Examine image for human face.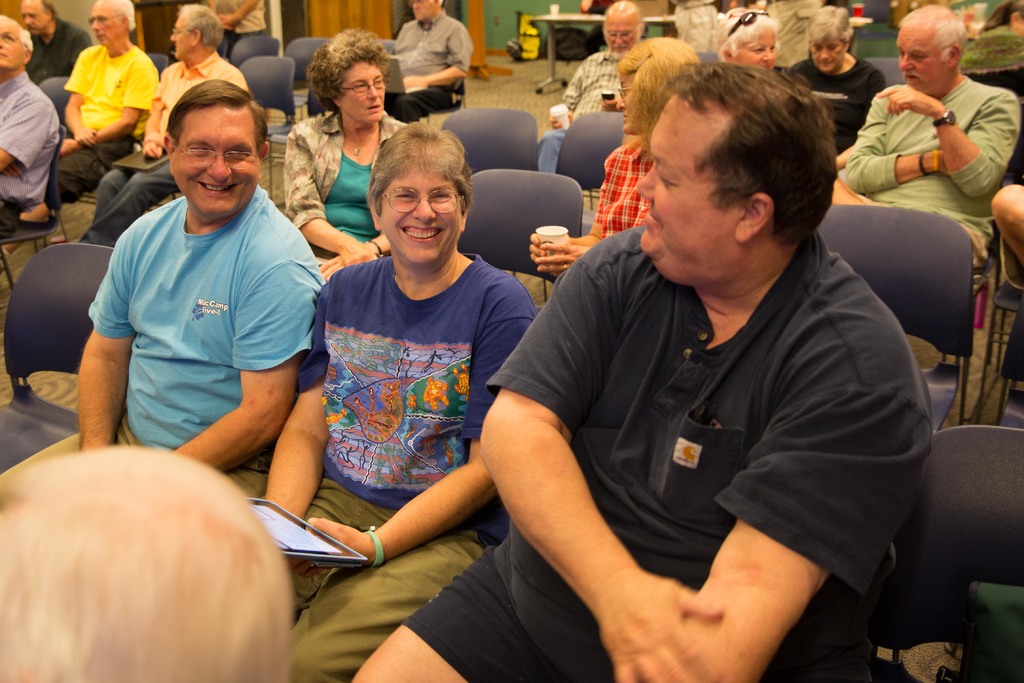
Examination result: [170,21,189,57].
